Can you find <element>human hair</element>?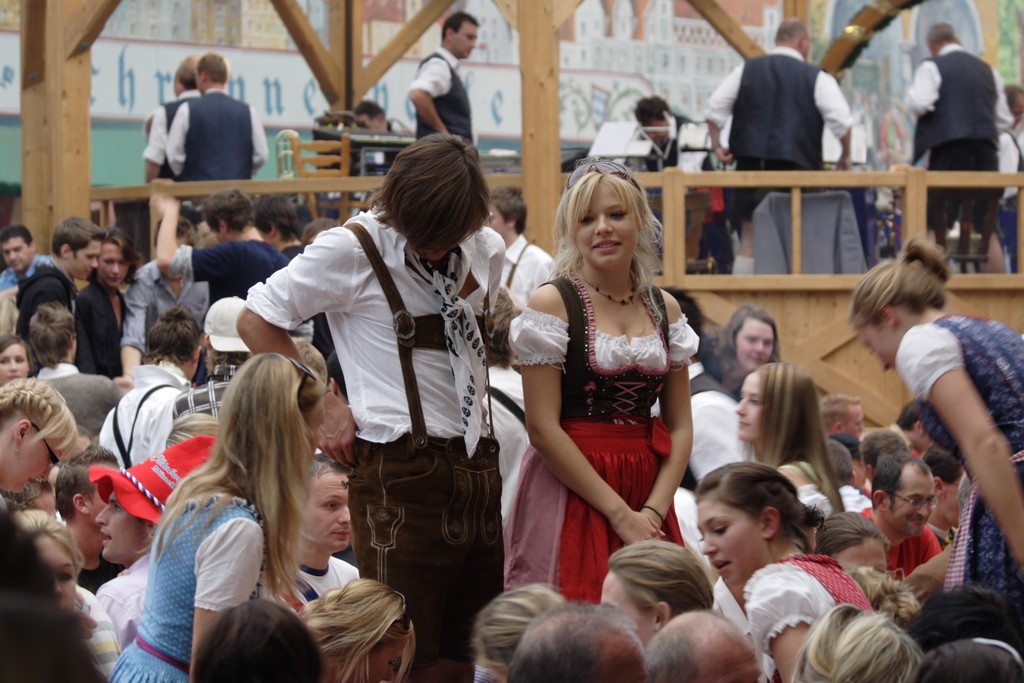
Yes, bounding box: x1=353 y1=101 x2=383 y2=120.
